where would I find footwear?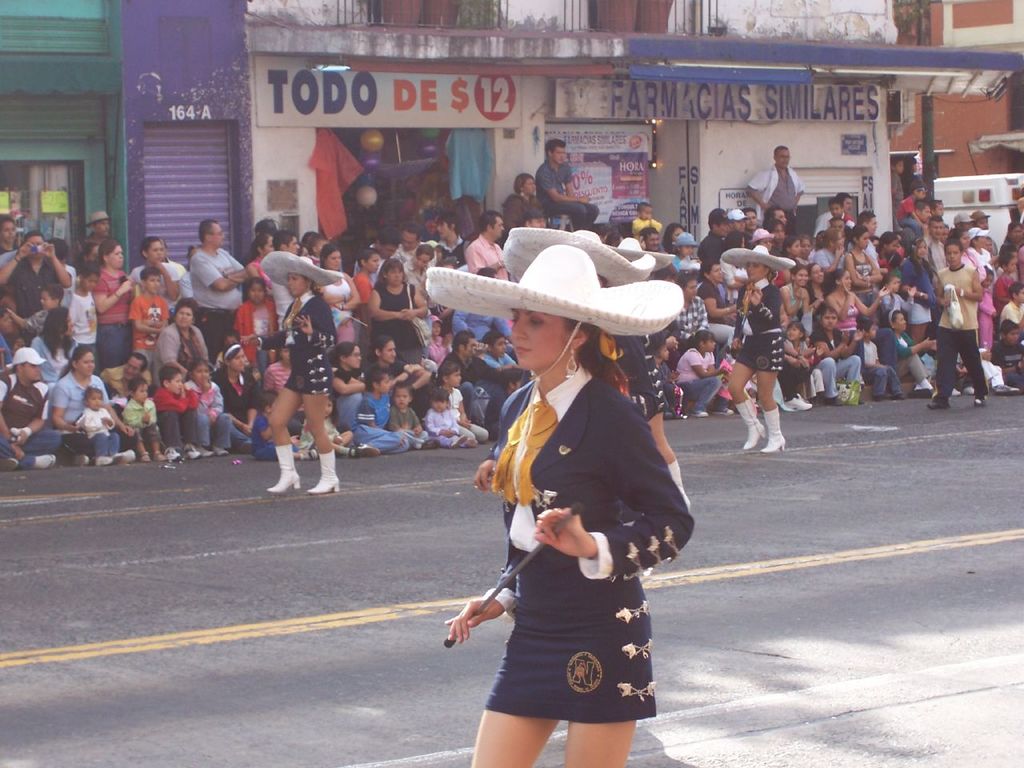
At box(164, 446, 178, 460).
